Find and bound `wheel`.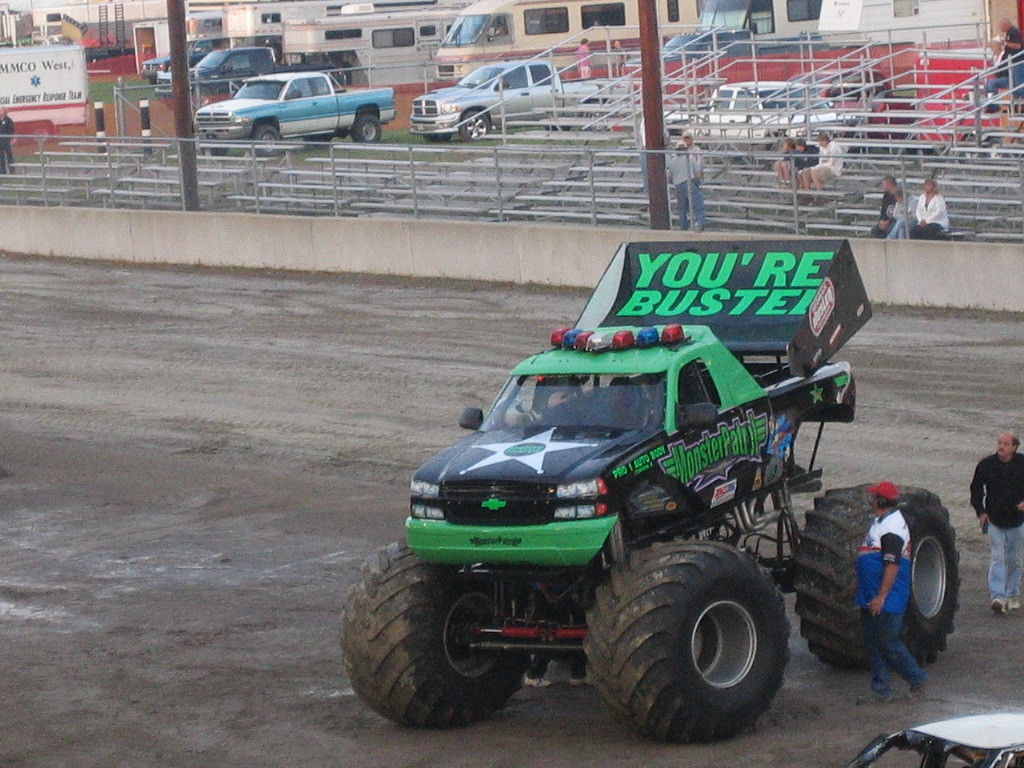
Bound: <bbox>586, 548, 799, 738</bbox>.
